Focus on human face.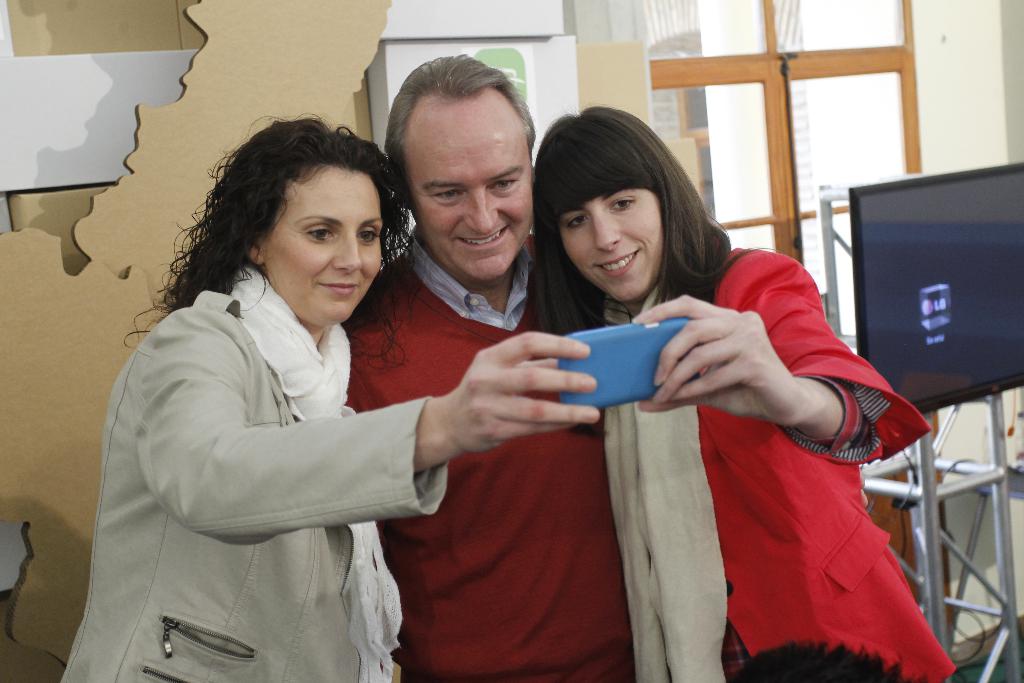
Focused at bbox=(563, 194, 661, 303).
